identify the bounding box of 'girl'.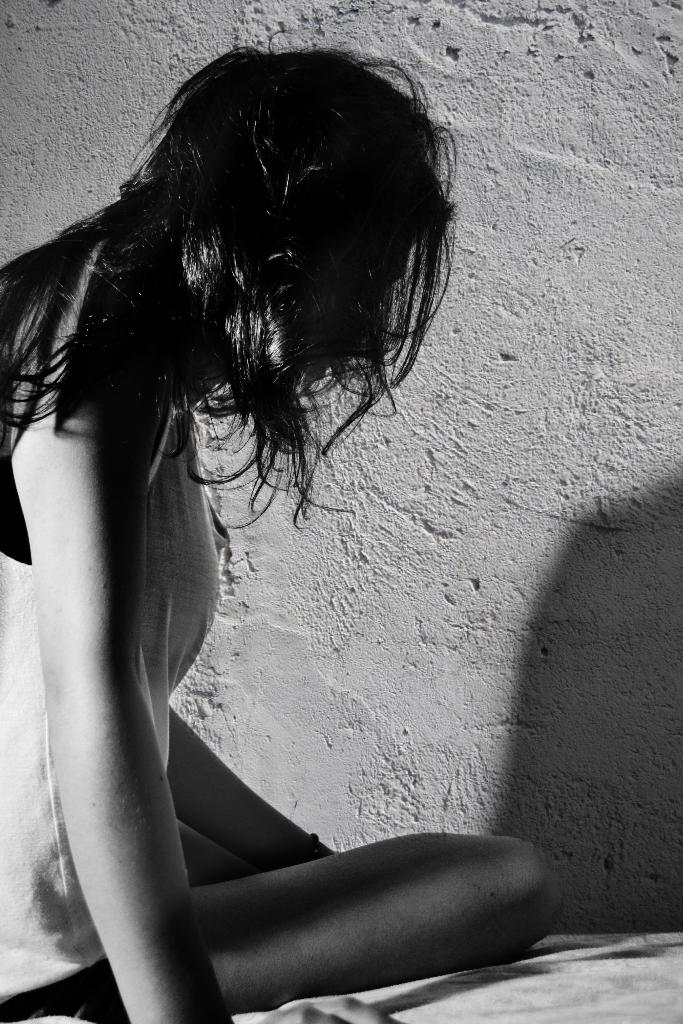
0 39 556 1023.
